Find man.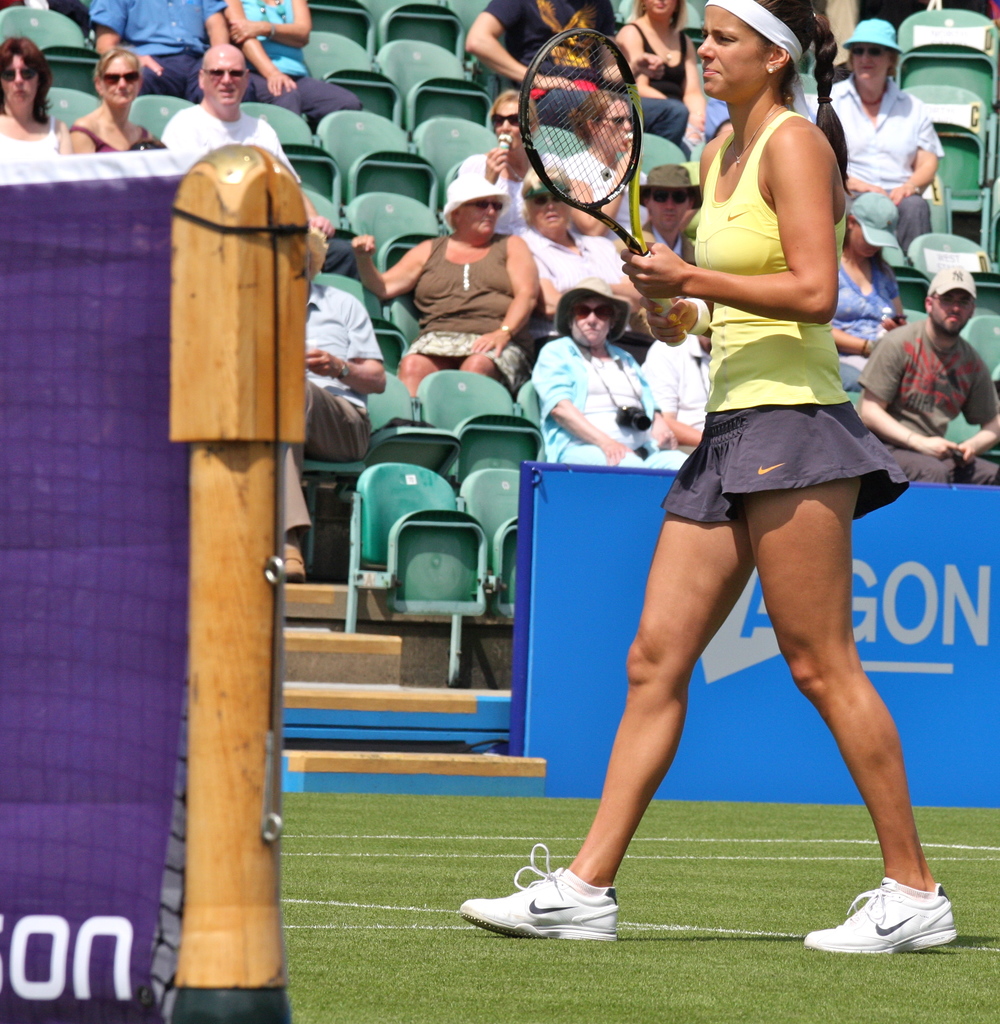
x1=90 y1=0 x2=281 y2=101.
